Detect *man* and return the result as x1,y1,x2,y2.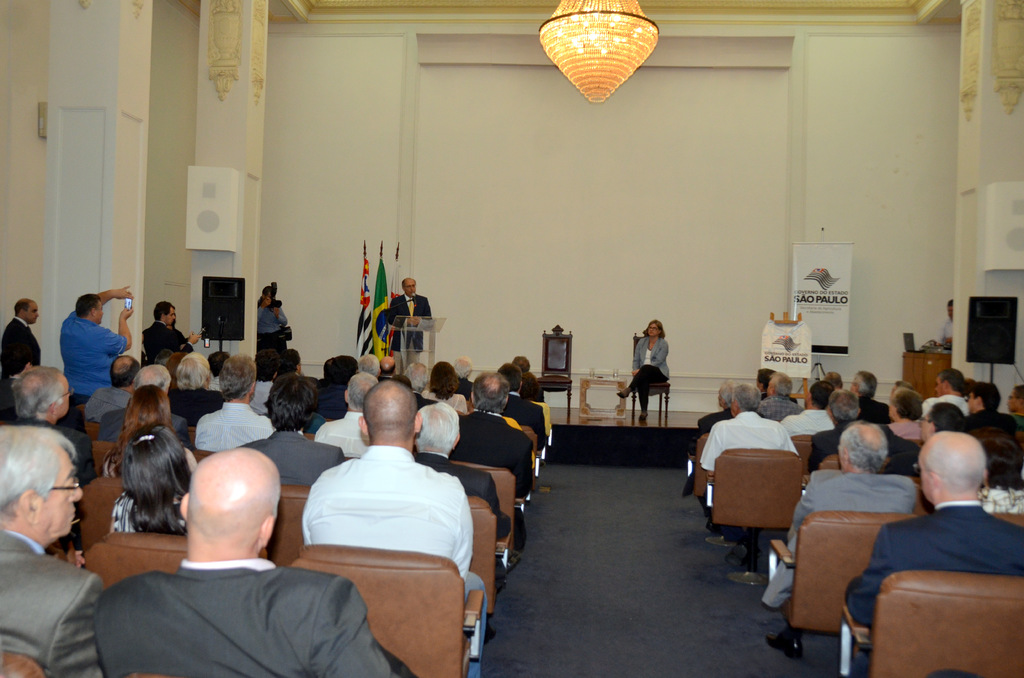
505,355,543,398.
